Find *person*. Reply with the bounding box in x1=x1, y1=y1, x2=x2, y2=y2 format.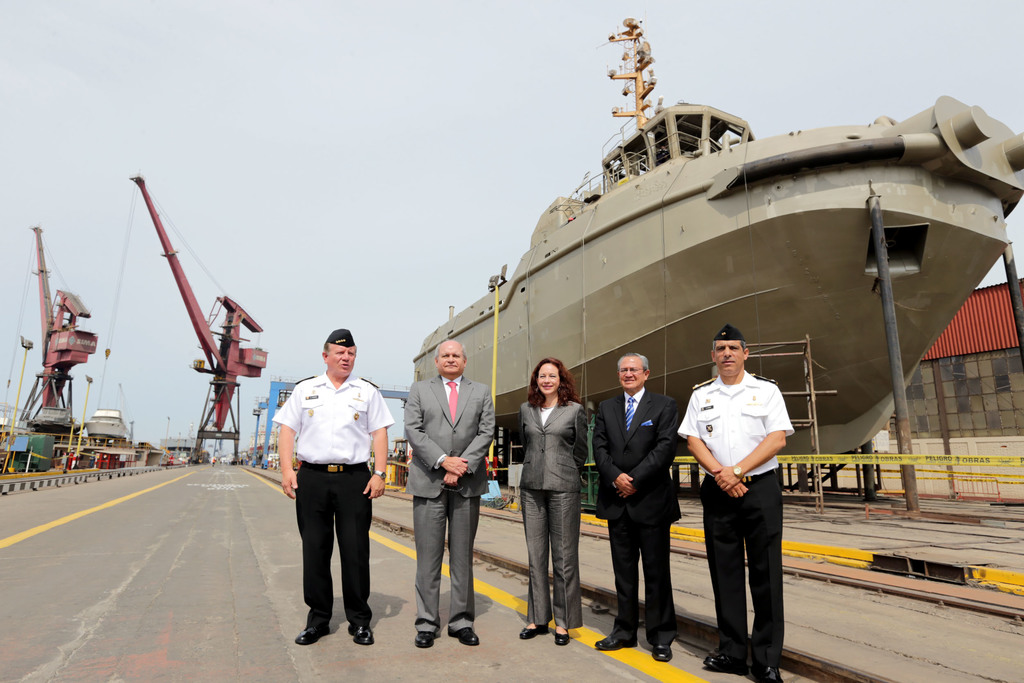
x1=404, y1=338, x2=498, y2=645.
